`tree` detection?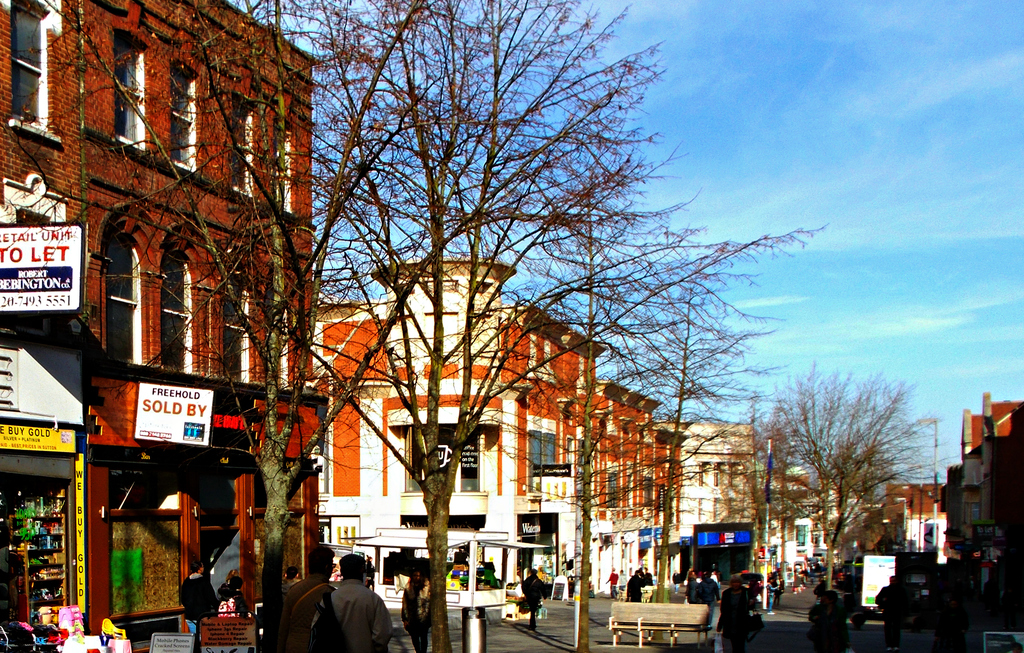
{"x1": 461, "y1": 45, "x2": 821, "y2": 652}
